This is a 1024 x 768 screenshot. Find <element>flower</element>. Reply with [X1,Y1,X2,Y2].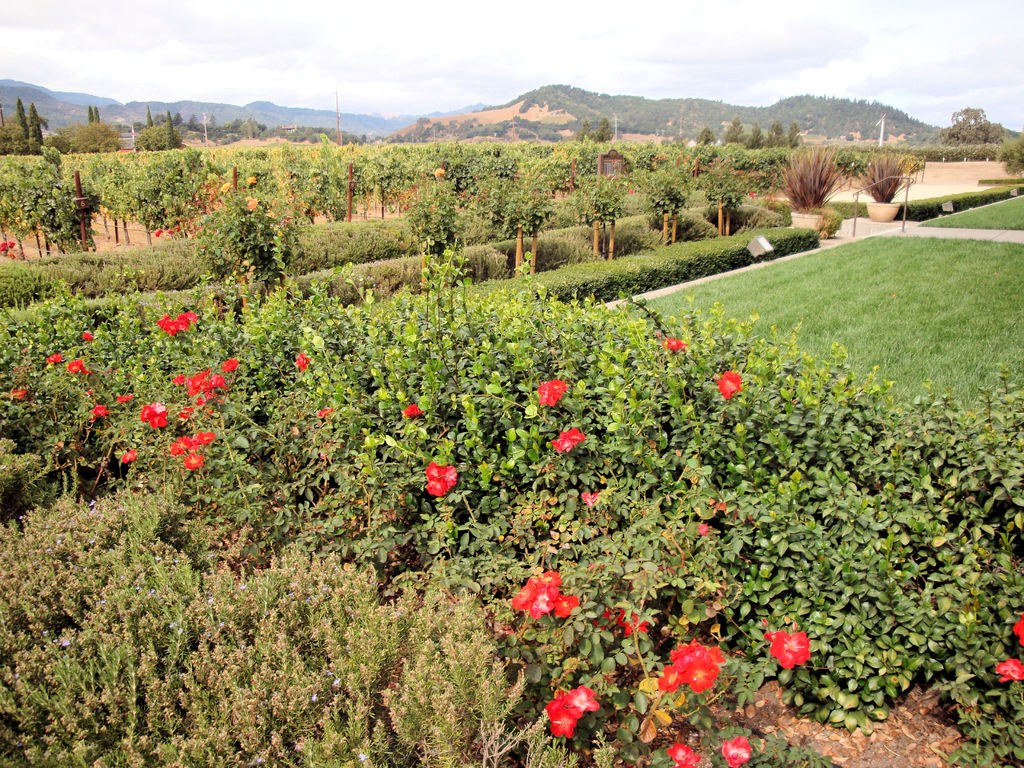
[266,207,275,220].
